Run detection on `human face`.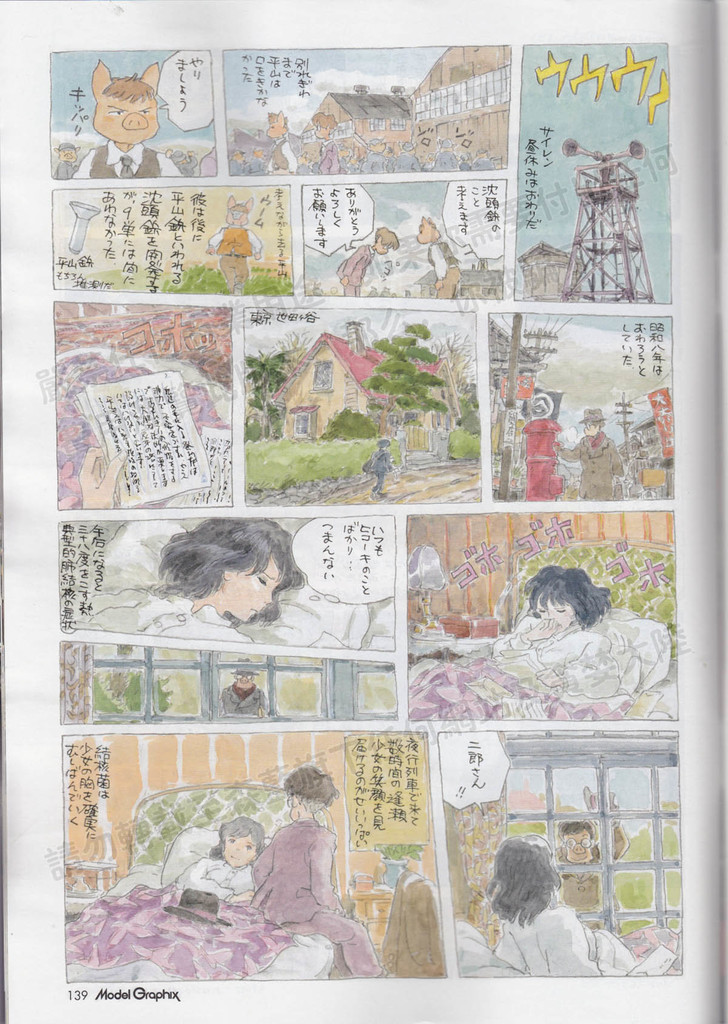
Result: bbox=(563, 829, 590, 864).
